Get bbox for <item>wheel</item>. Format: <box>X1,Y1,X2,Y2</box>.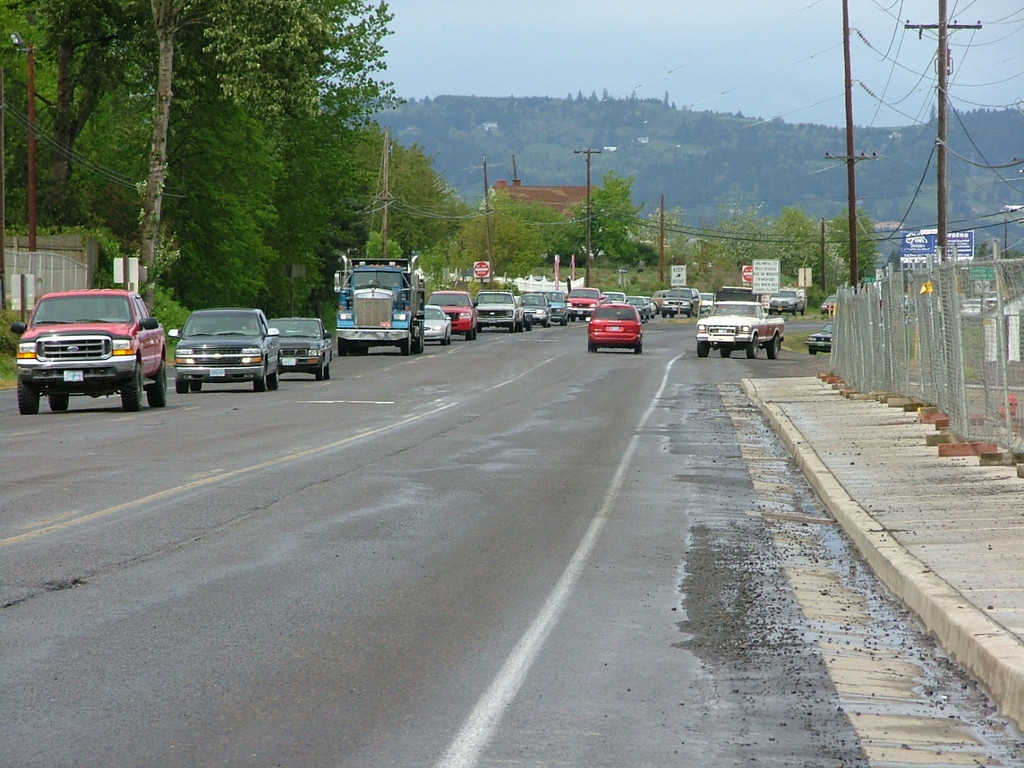
<box>793,306,797,314</box>.
